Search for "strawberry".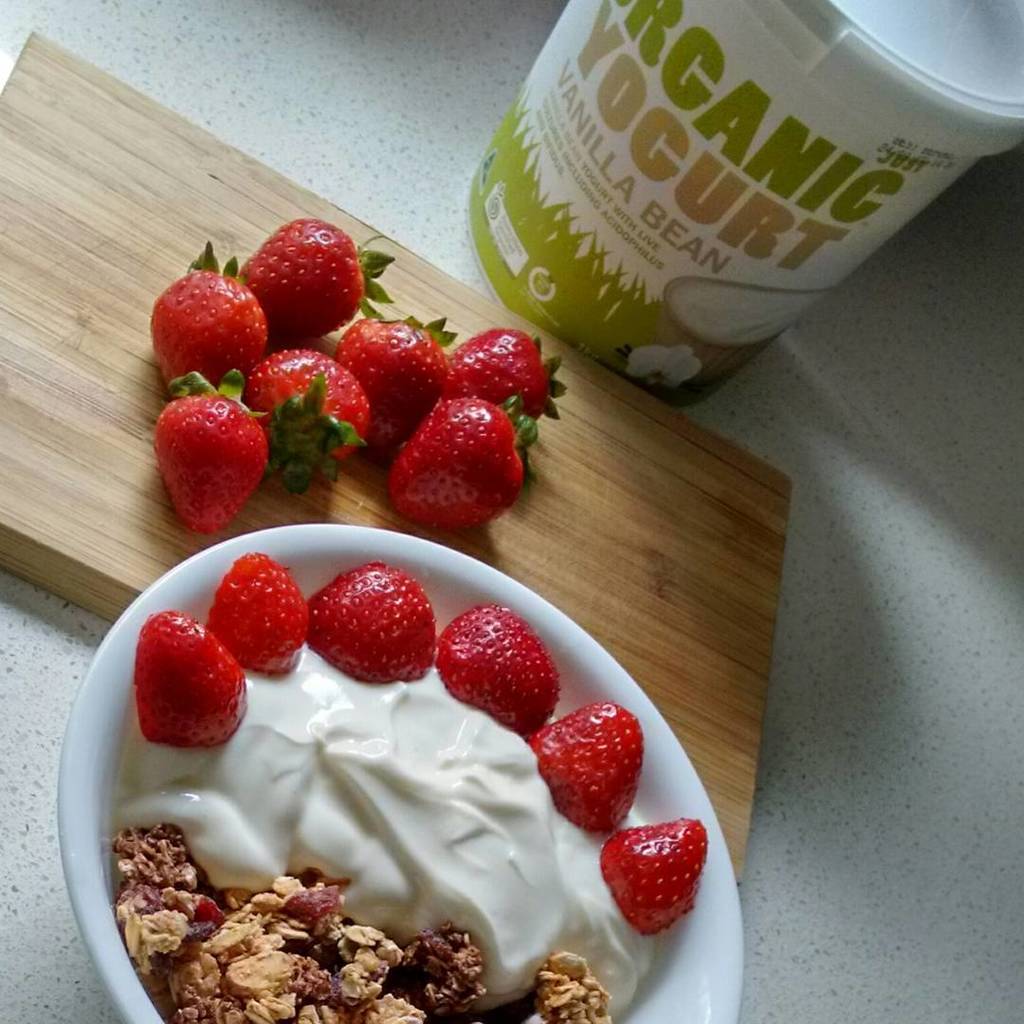
Found at box=[436, 606, 558, 735].
